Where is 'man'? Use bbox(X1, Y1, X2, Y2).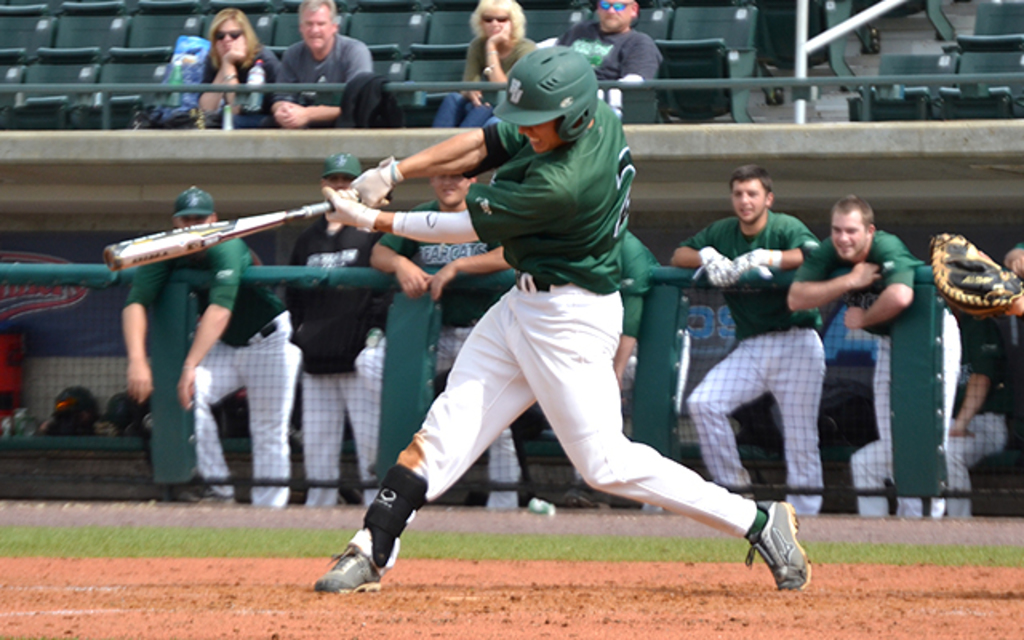
bbox(312, 50, 811, 595).
